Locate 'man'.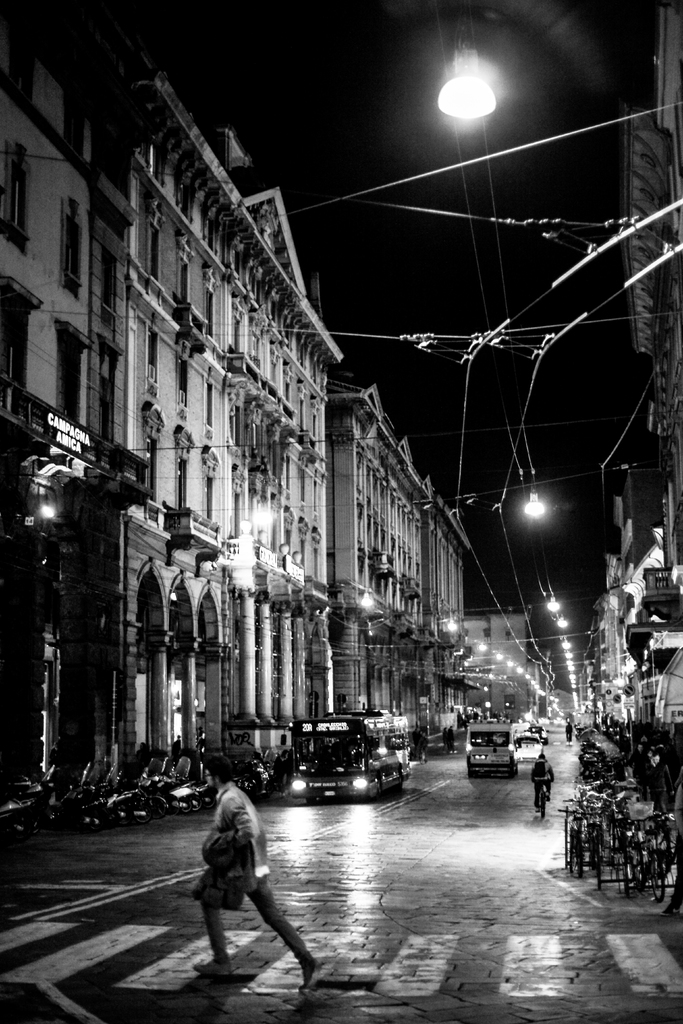
Bounding box: (530,750,556,815).
